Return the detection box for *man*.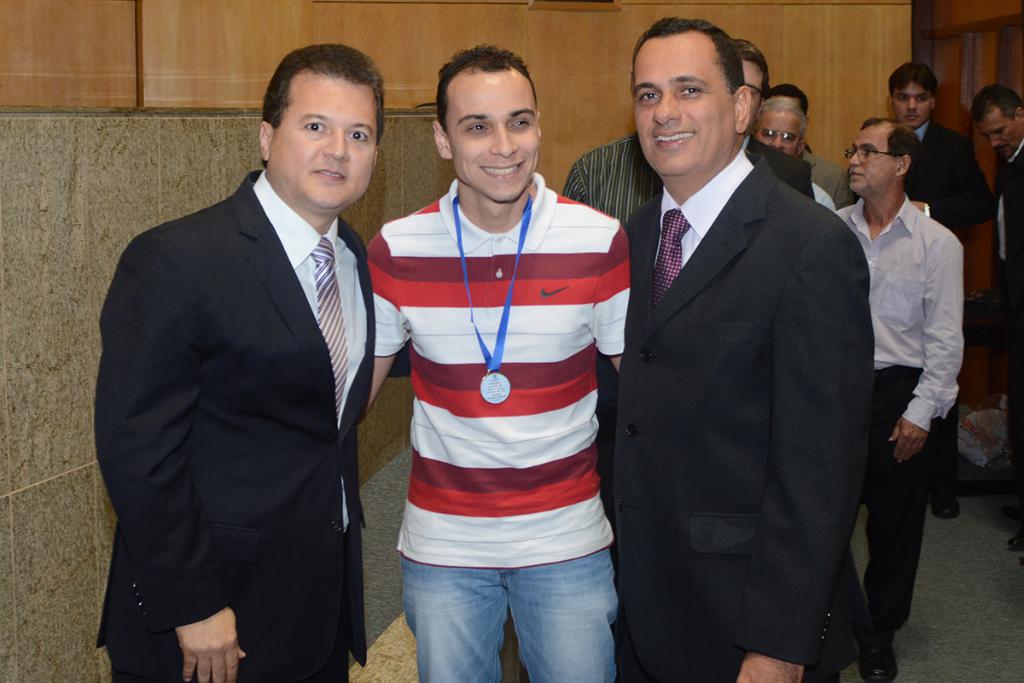
Rect(768, 85, 857, 214).
